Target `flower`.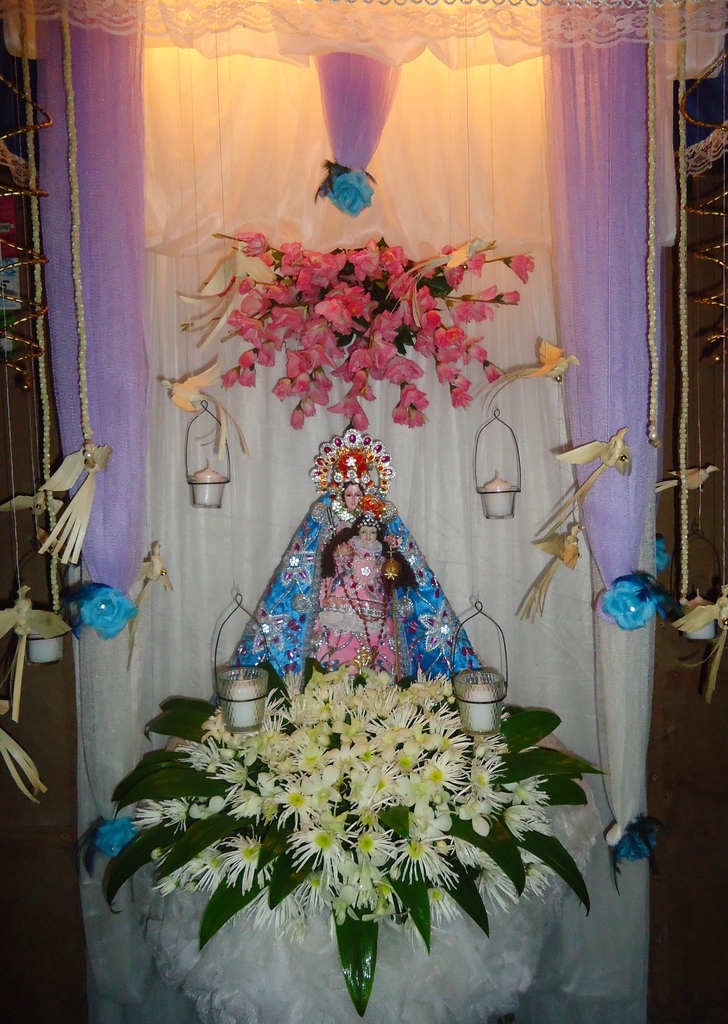
Target region: {"x1": 324, "y1": 166, "x2": 376, "y2": 220}.
